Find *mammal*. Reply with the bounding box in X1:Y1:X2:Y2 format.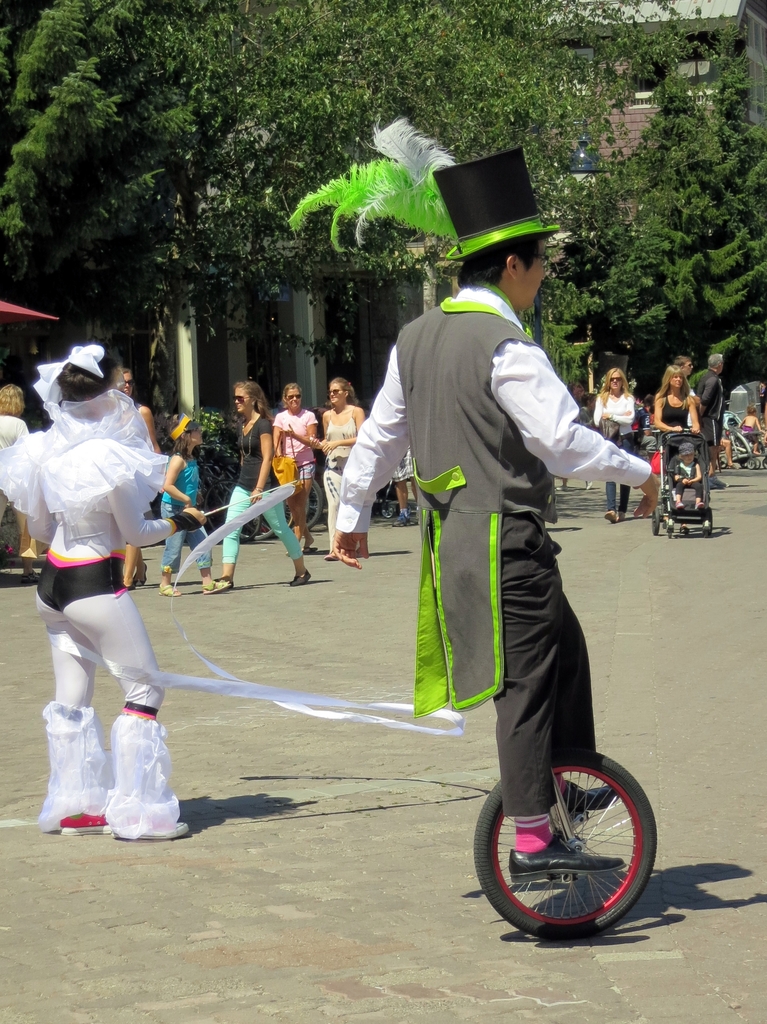
721:429:734:463.
